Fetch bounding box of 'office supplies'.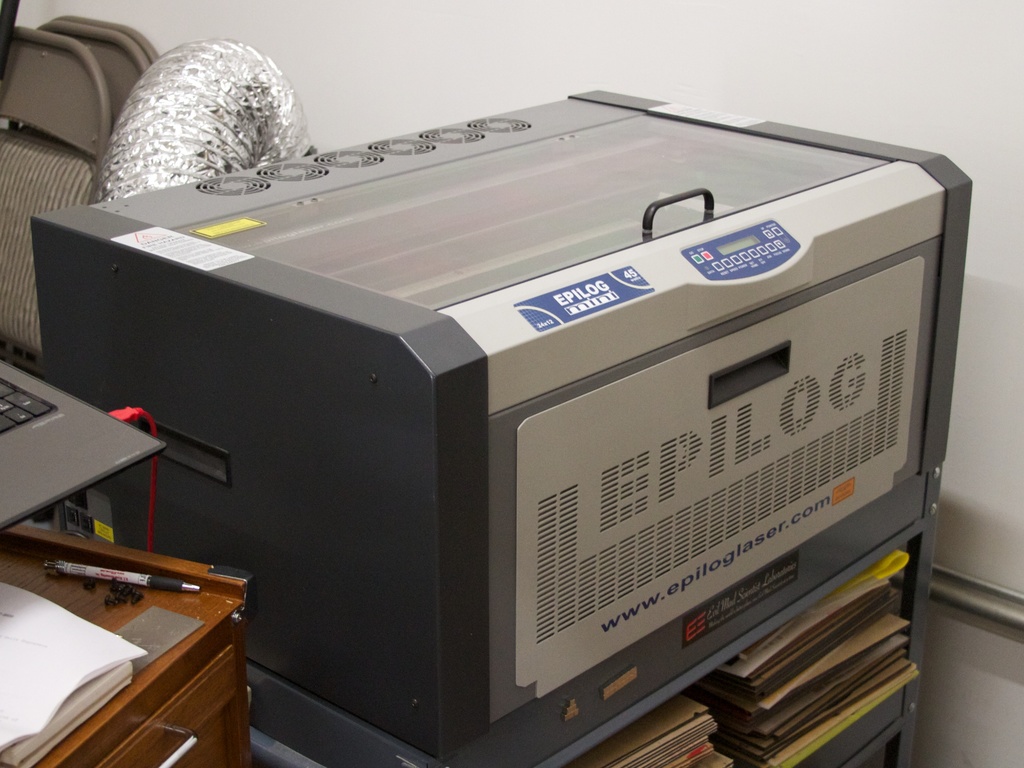
Bbox: detection(32, 87, 973, 767).
